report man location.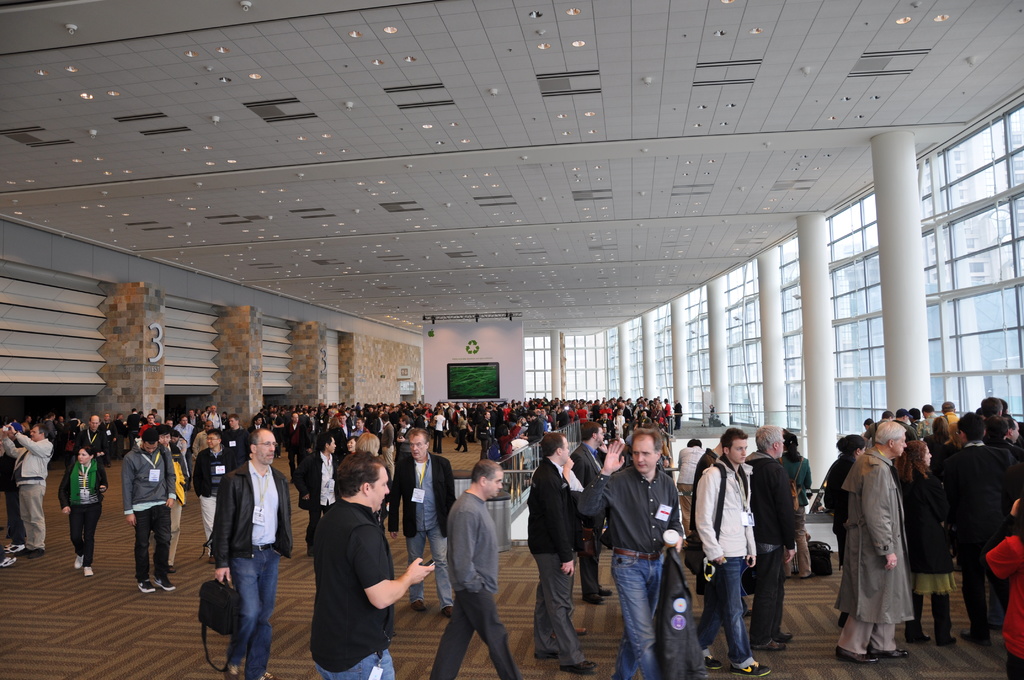
Report: (0, 418, 56, 556).
